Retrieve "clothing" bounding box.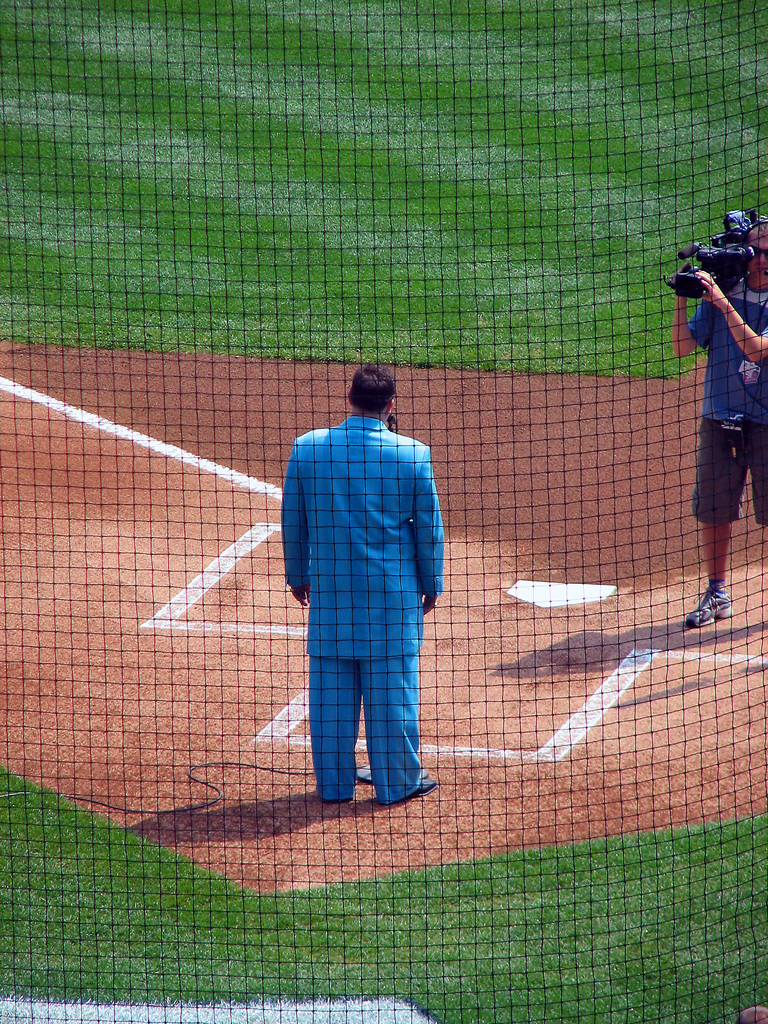
Bounding box: l=686, t=275, r=767, b=521.
